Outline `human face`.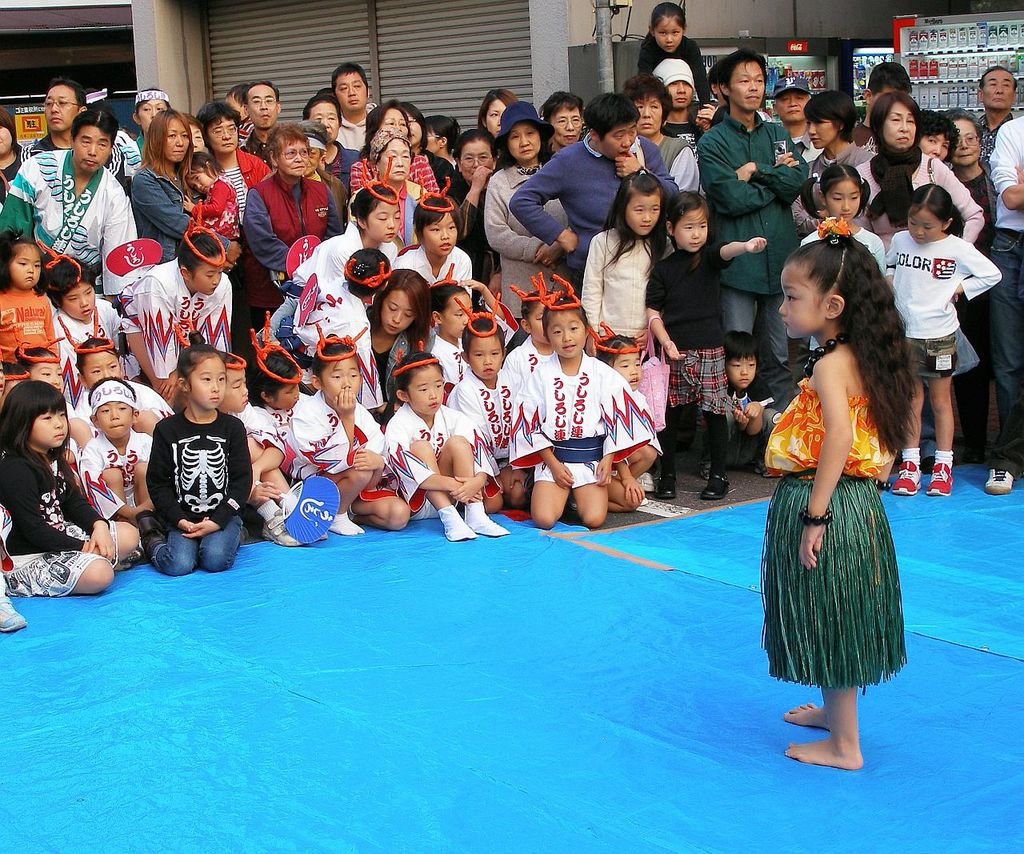
Outline: Rect(338, 64, 366, 117).
